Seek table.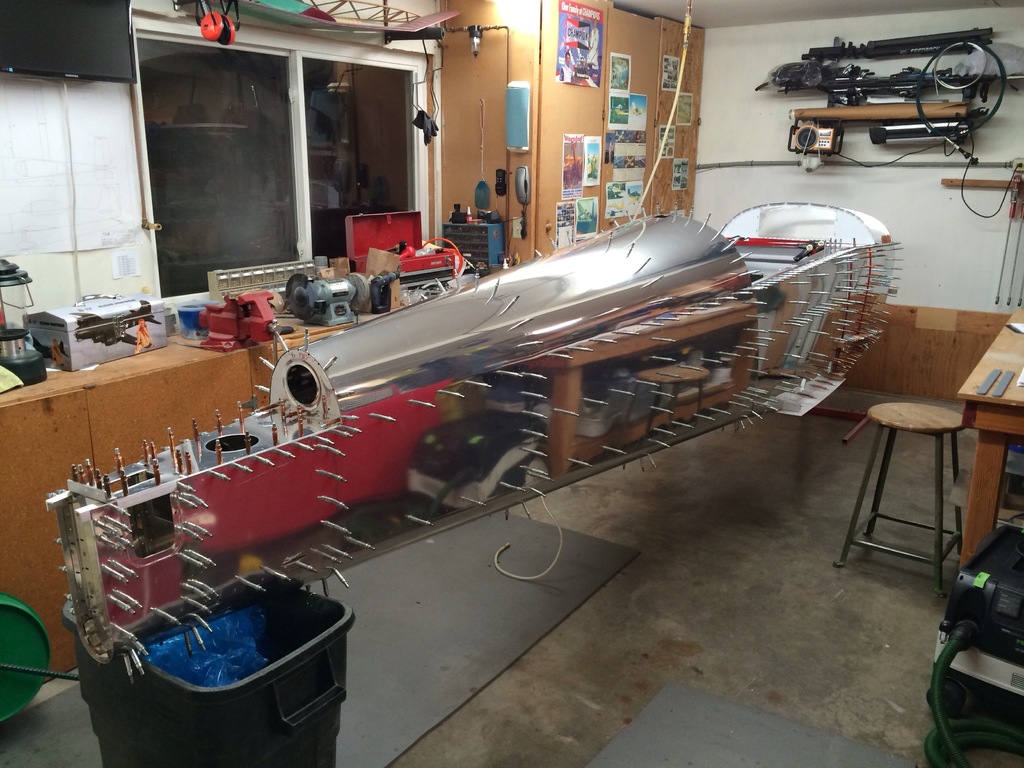
<bbox>956, 305, 1023, 567</bbox>.
